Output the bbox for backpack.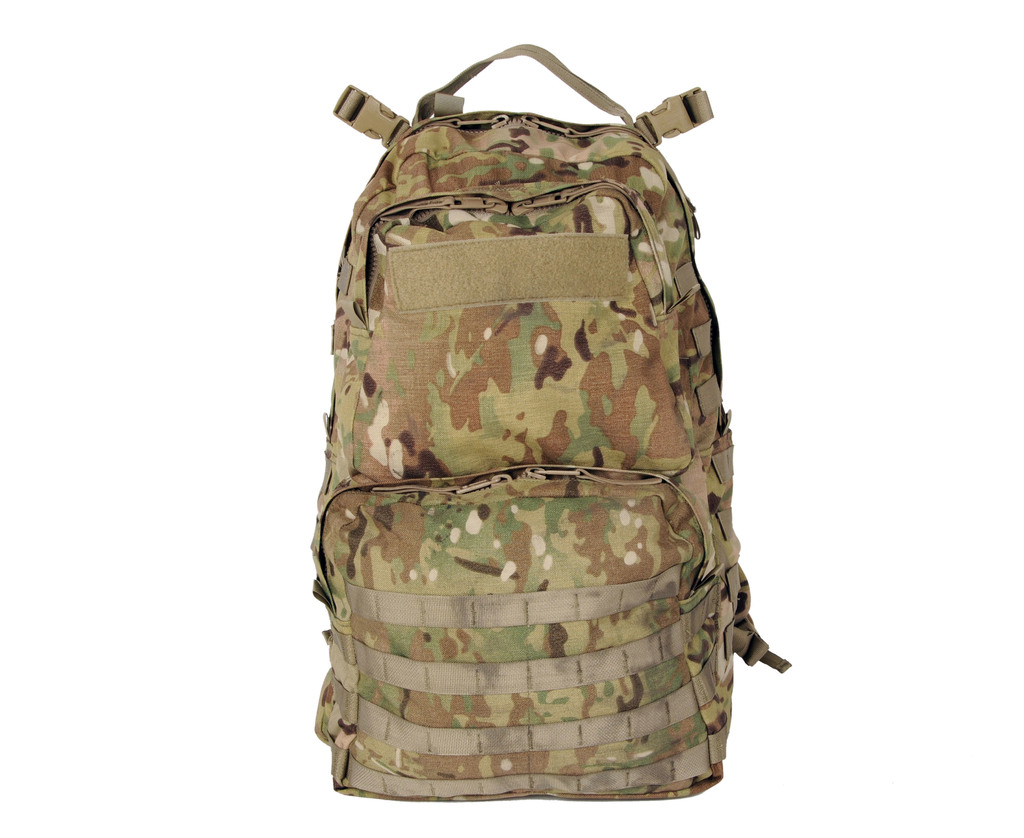
l=313, t=38, r=786, b=801.
